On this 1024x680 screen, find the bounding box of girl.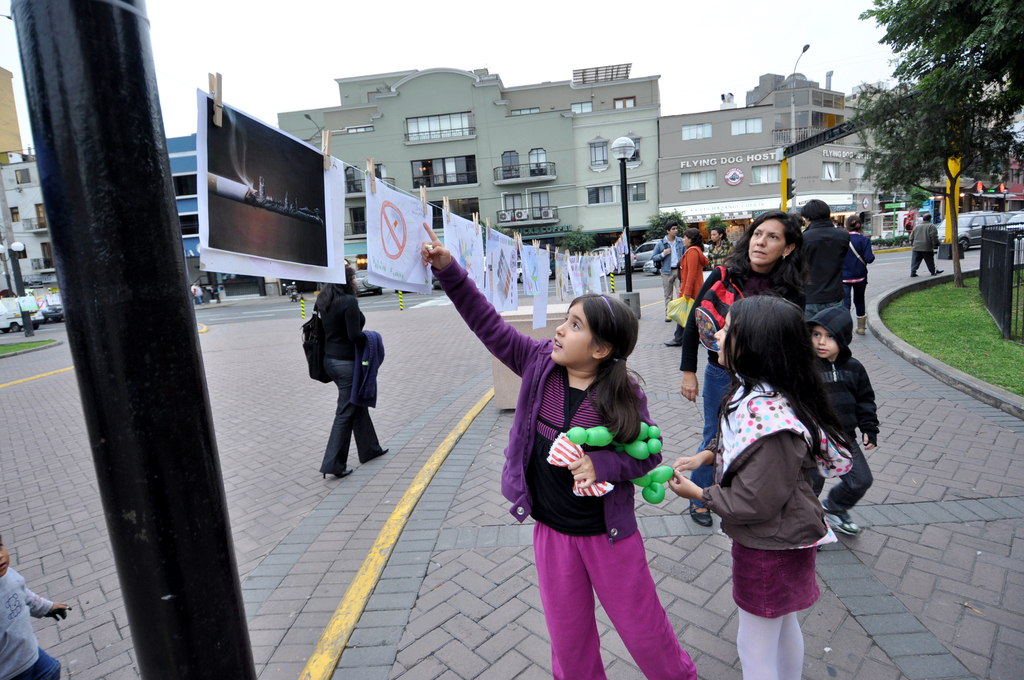
Bounding box: Rect(670, 290, 854, 679).
